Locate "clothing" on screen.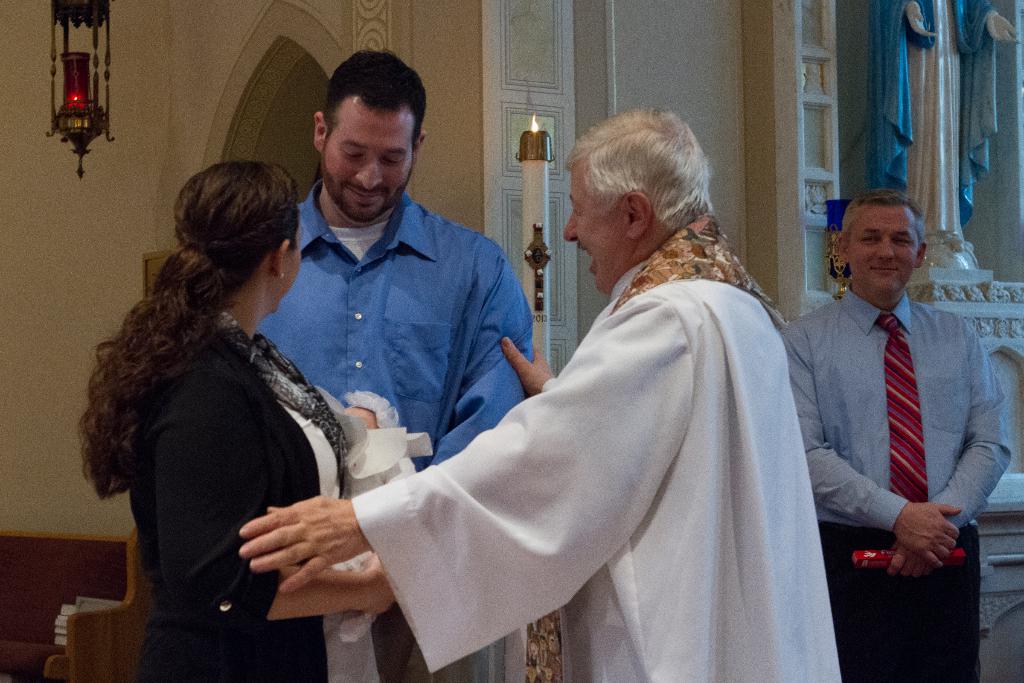
On screen at (left=254, top=175, right=540, bottom=479).
